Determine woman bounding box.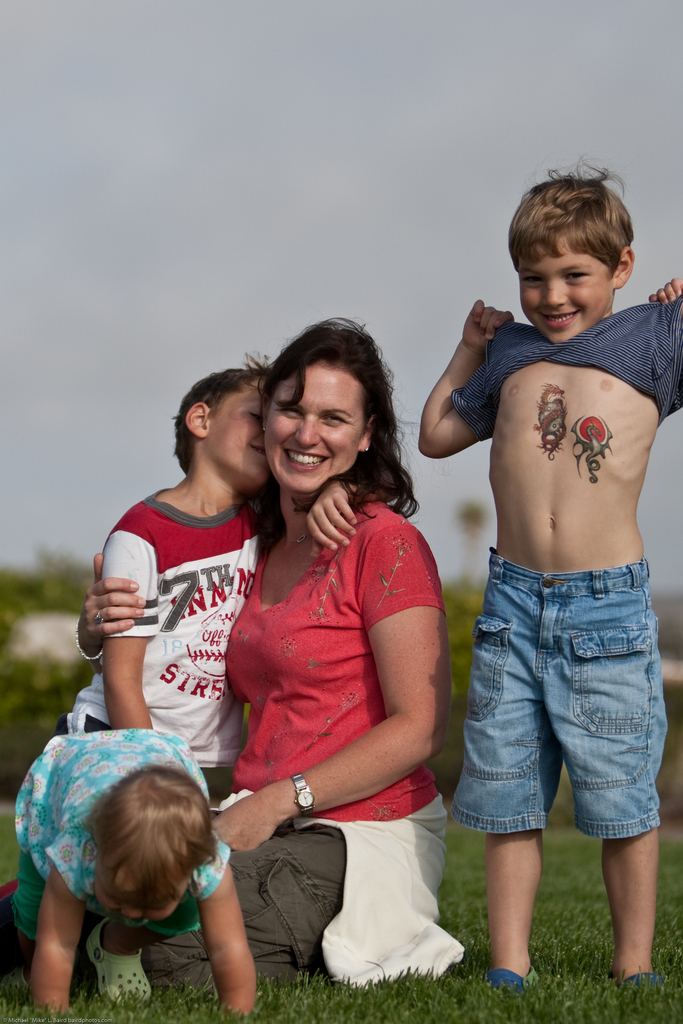
Determined: bbox=(78, 332, 462, 990).
